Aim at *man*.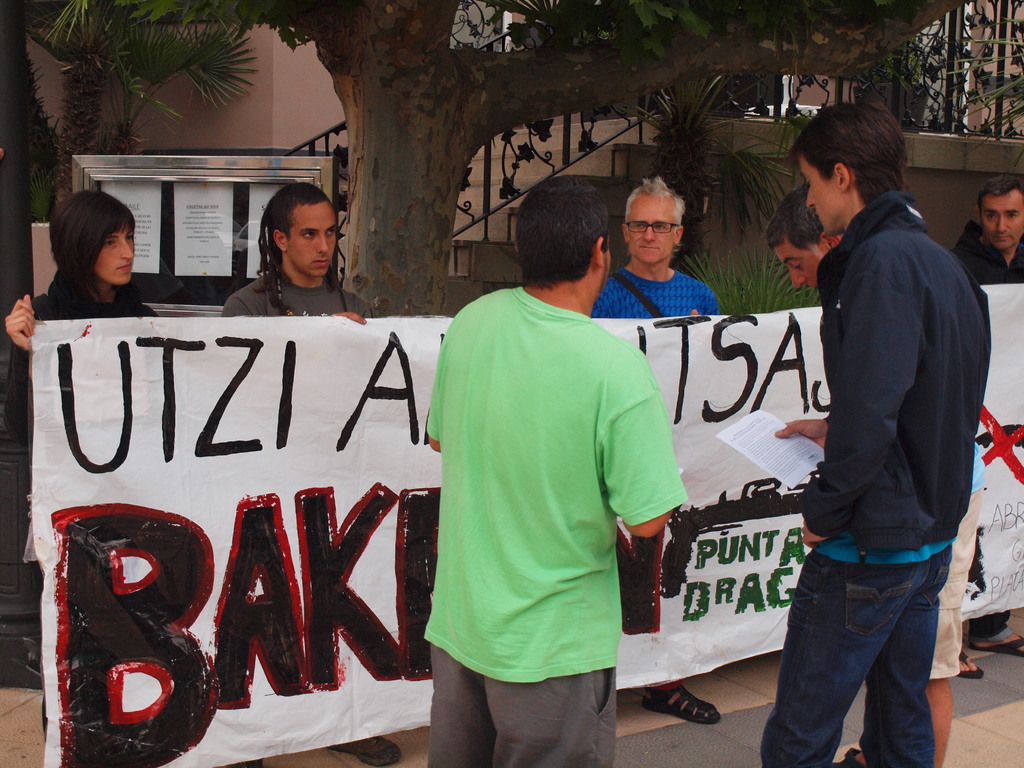
Aimed at l=951, t=172, r=1023, b=291.
